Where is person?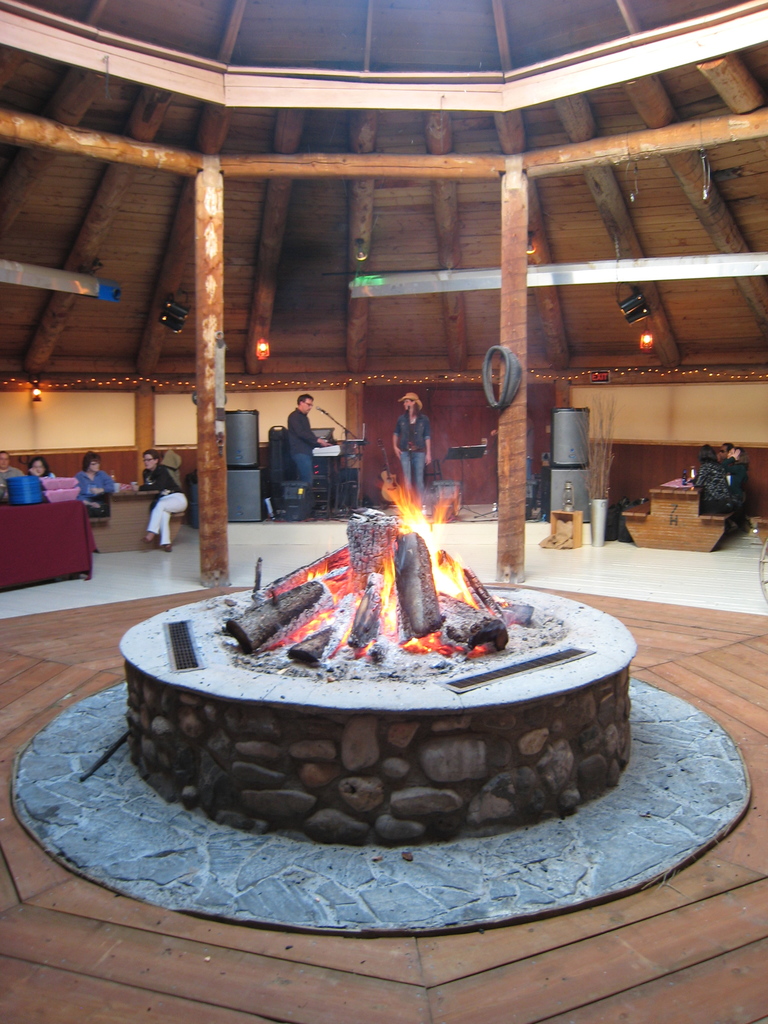
<bbox>284, 392, 334, 483</bbox>.
